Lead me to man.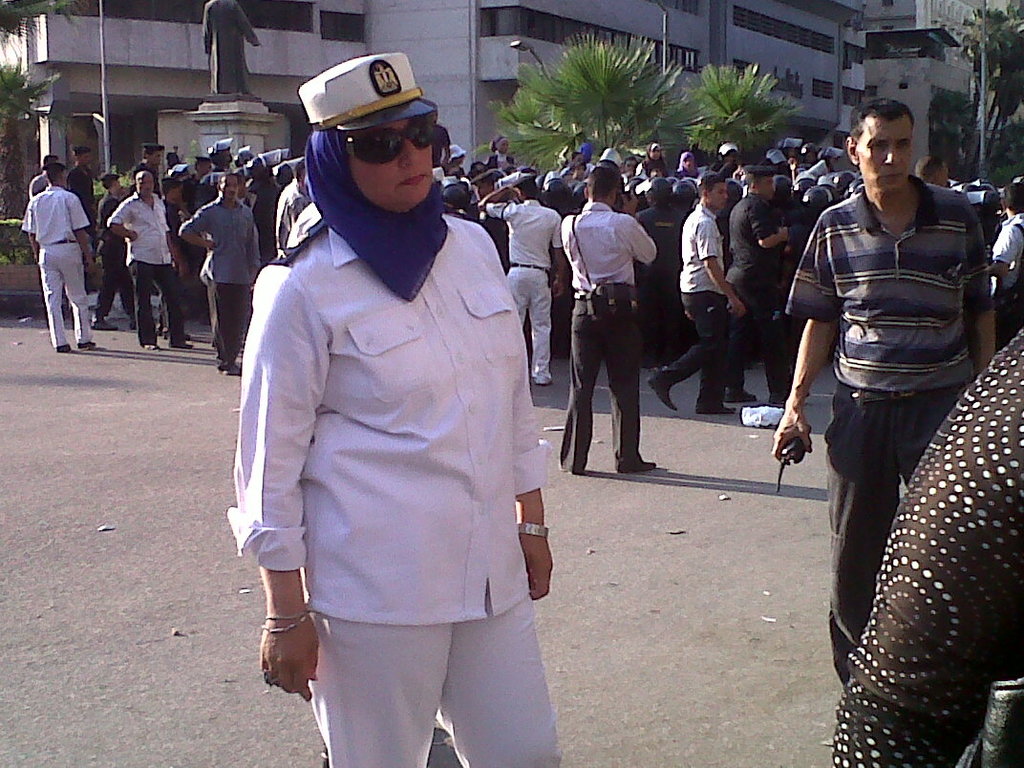
Lead to x1=189 y1=153 x2=210 y2=202.
